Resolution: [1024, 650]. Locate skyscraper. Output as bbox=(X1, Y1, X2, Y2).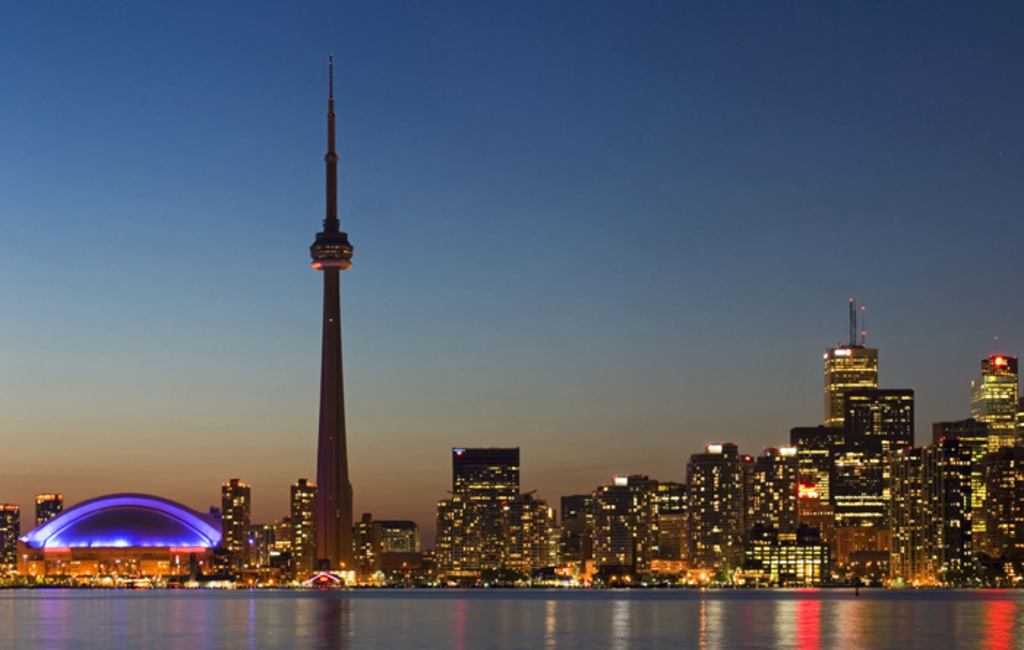
bbox=(742, 447, 781, 540).
